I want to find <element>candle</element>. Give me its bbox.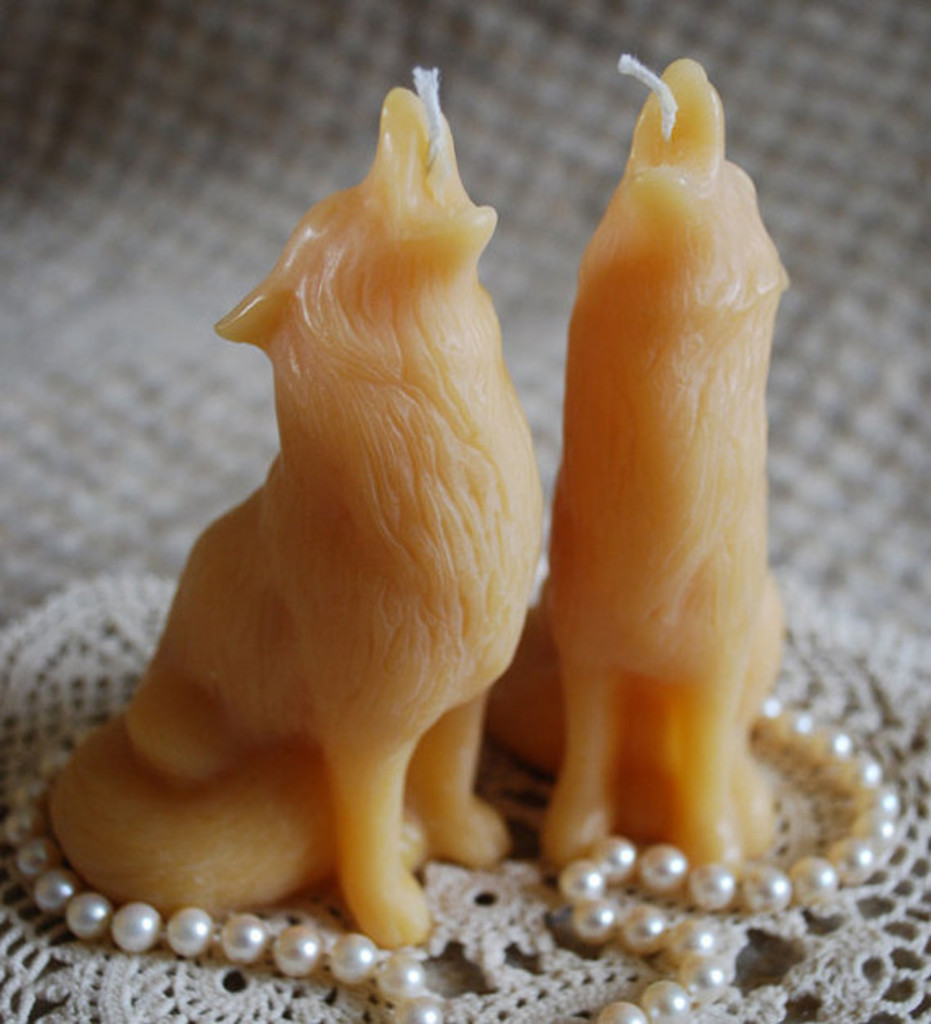
[x1=51, y1=69, x2=552, y2=960].
